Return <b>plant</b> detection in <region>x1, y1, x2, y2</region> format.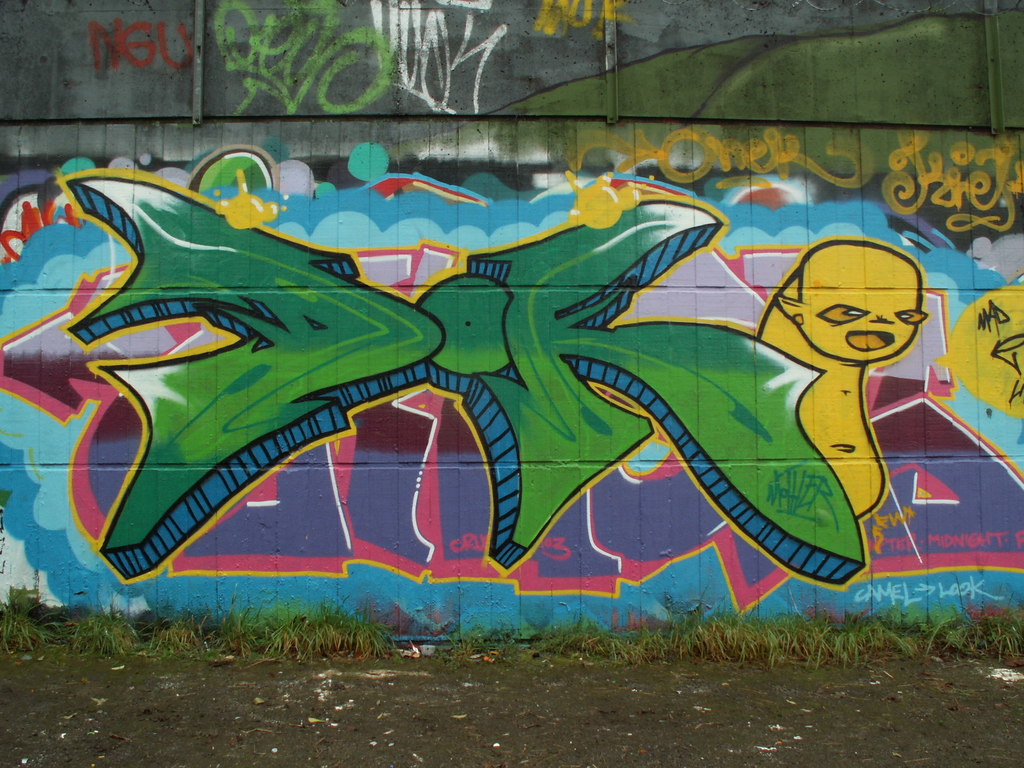
<region>0, 590, 54, 662</region>.
